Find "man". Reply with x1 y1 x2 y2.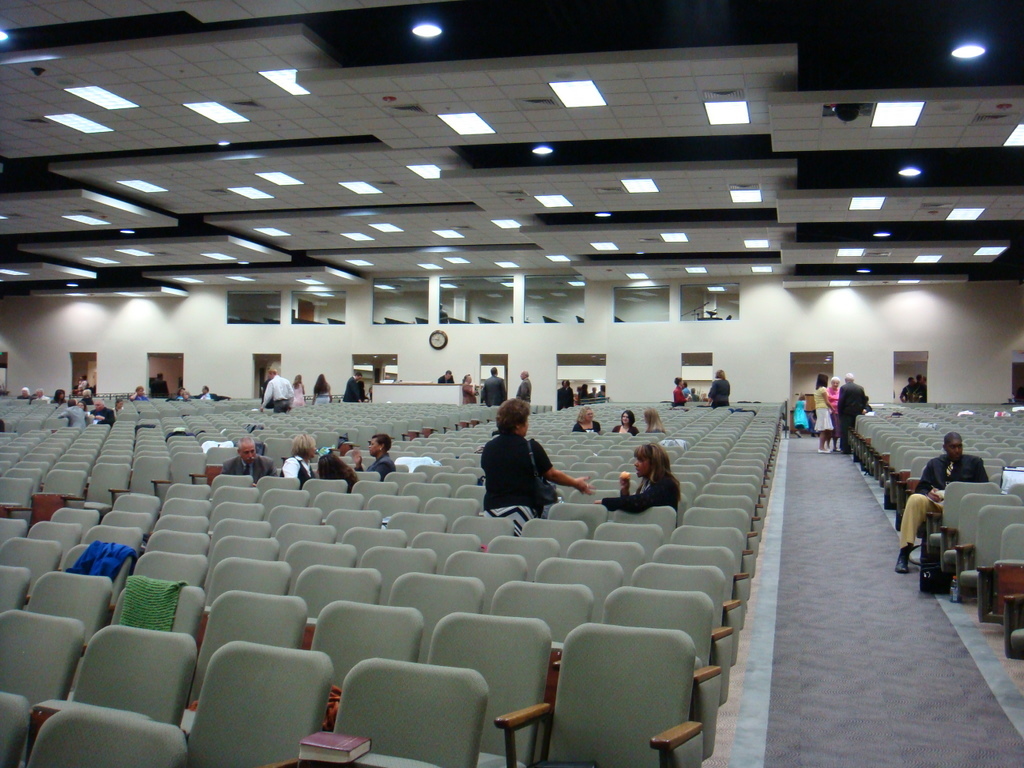
262 368 294 414.
